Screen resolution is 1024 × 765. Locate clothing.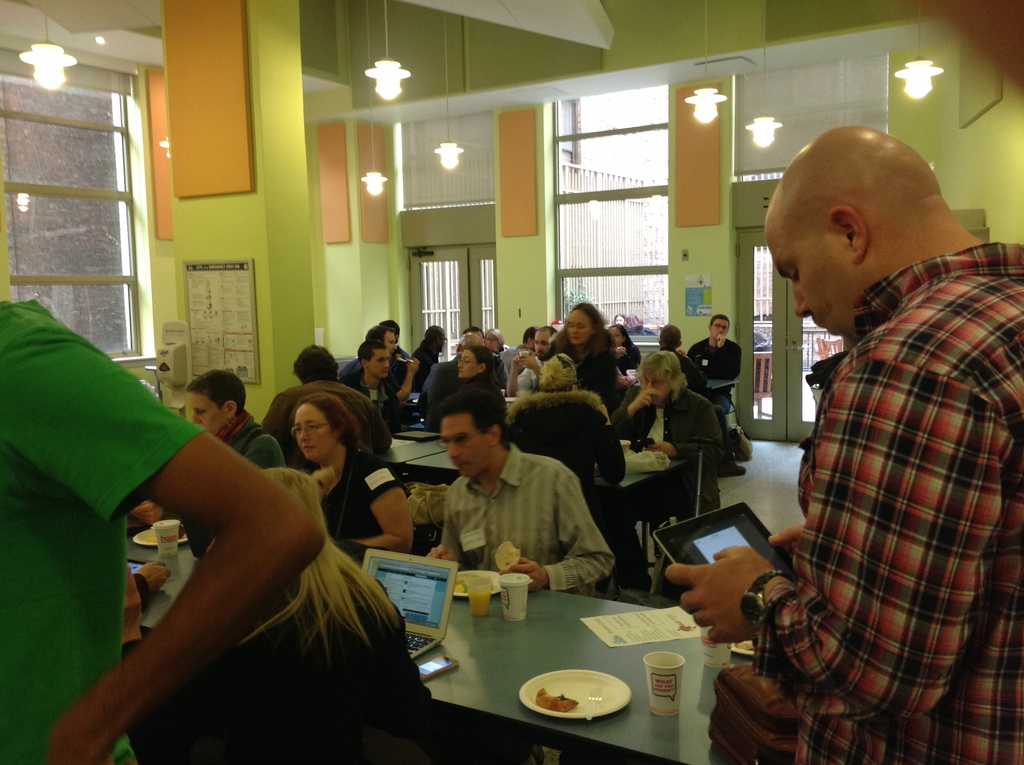
select_region(264, 378, 391, 471).
